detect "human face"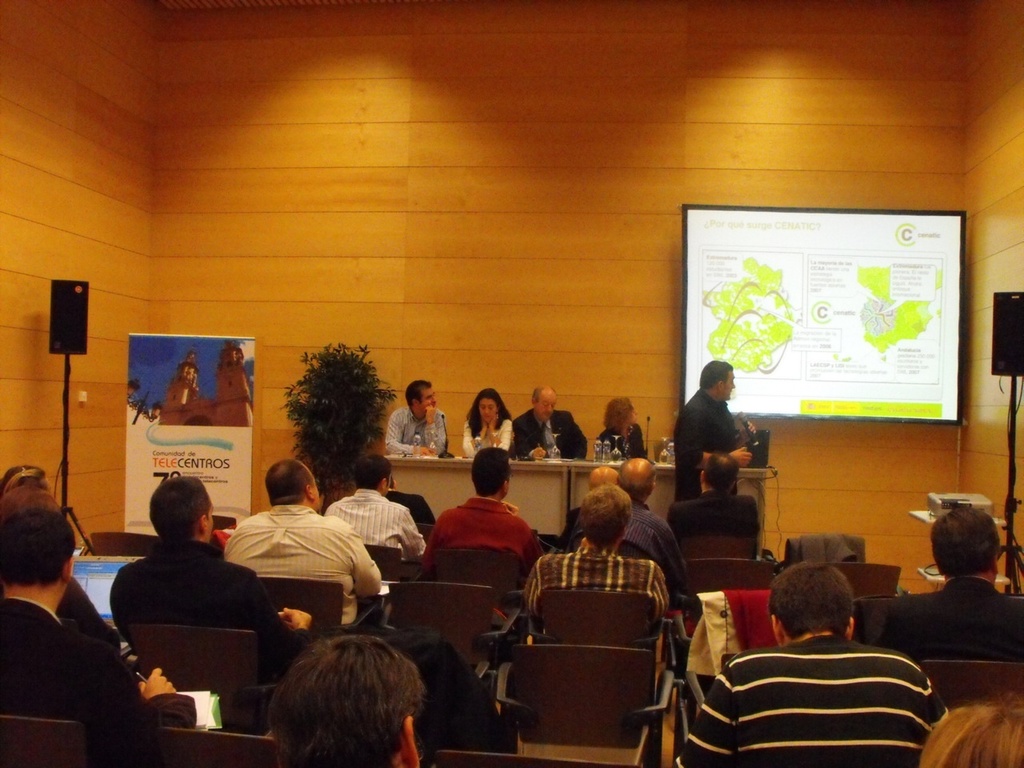
locate(722, 374, 734, 398)
